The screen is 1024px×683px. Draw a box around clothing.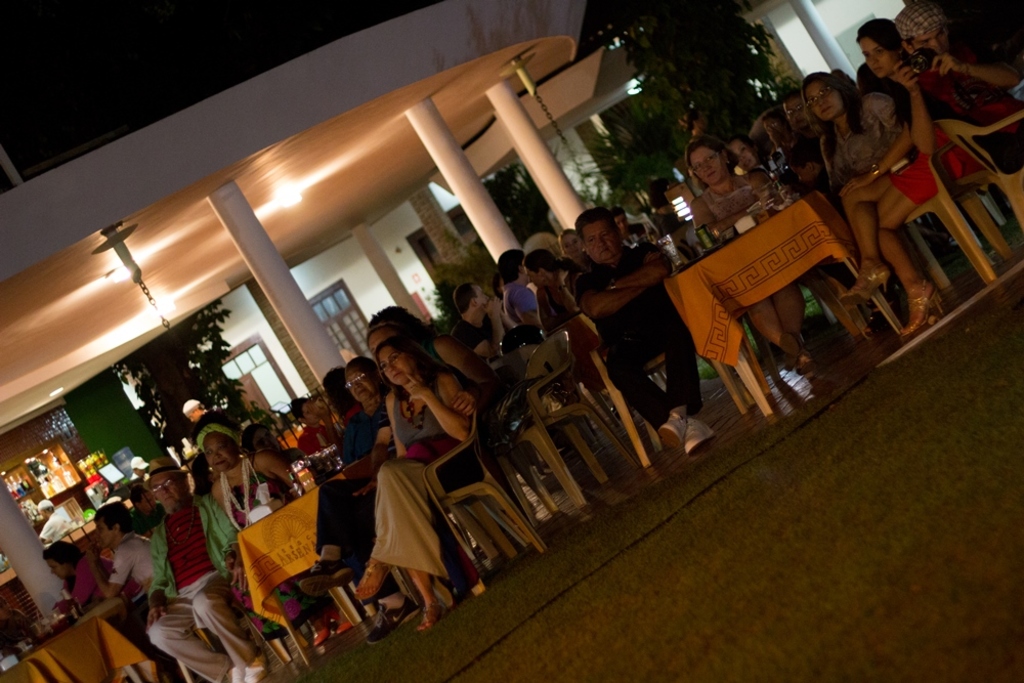
0/609/30/667.
